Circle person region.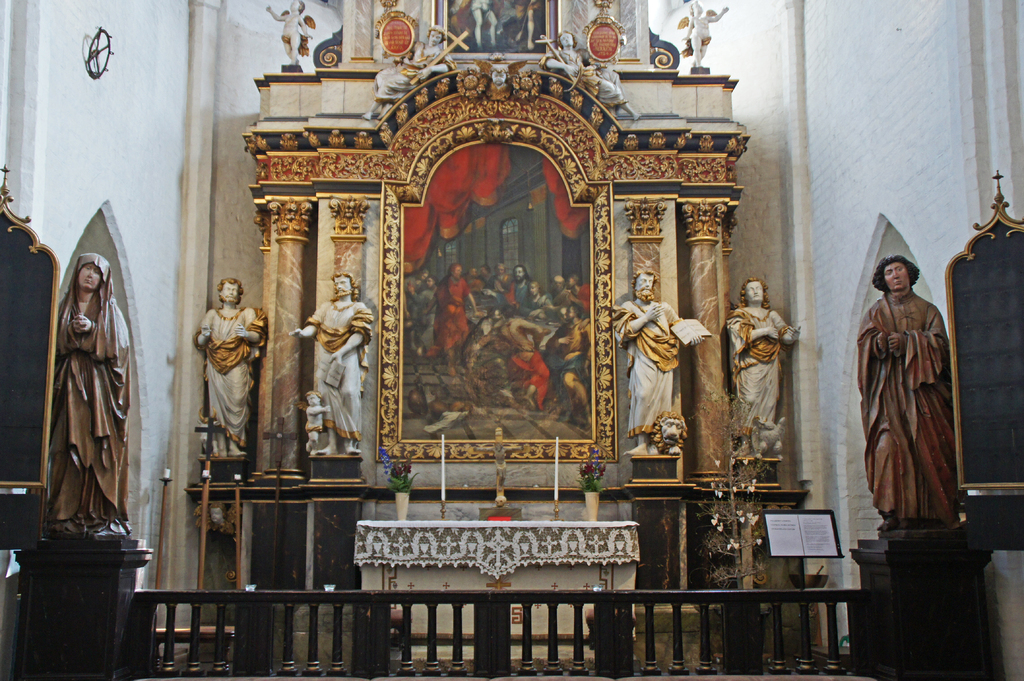
Region: x1=264 y1=0 x2=314 y2=64.
